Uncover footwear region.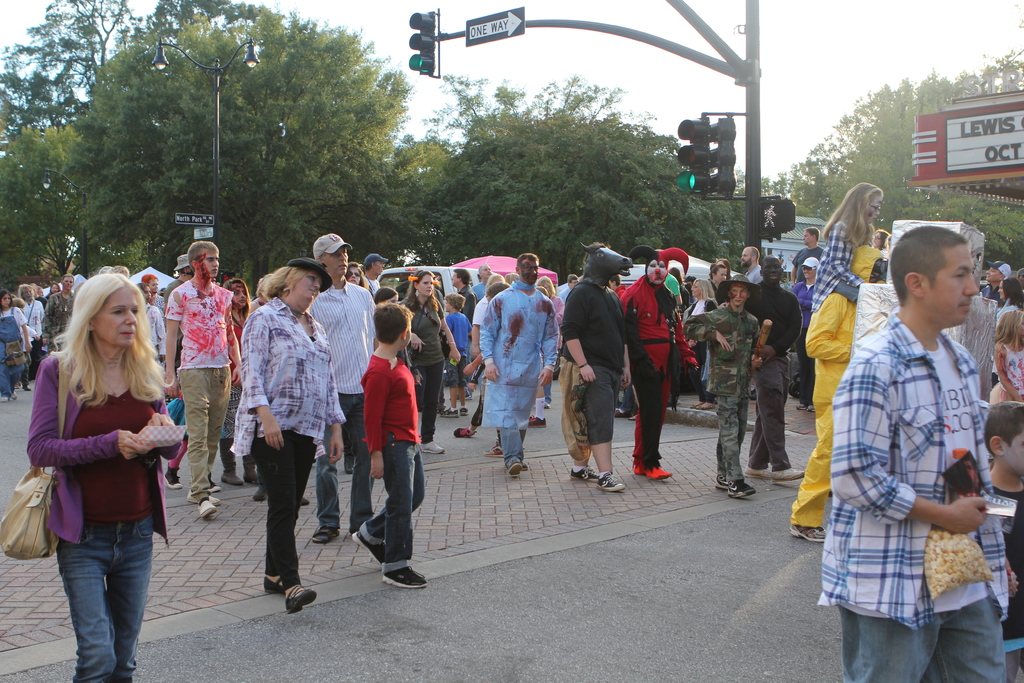
Uncovered: <region>417, 436, 451, 454</region>.
